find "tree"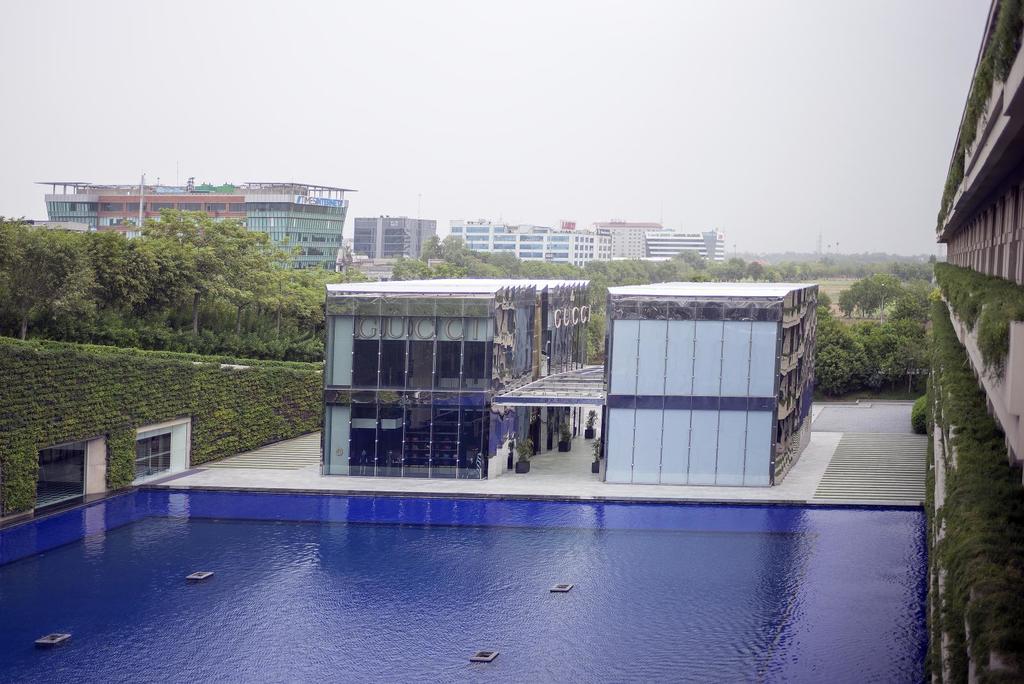
l=82, t=232, r=154, b=335
